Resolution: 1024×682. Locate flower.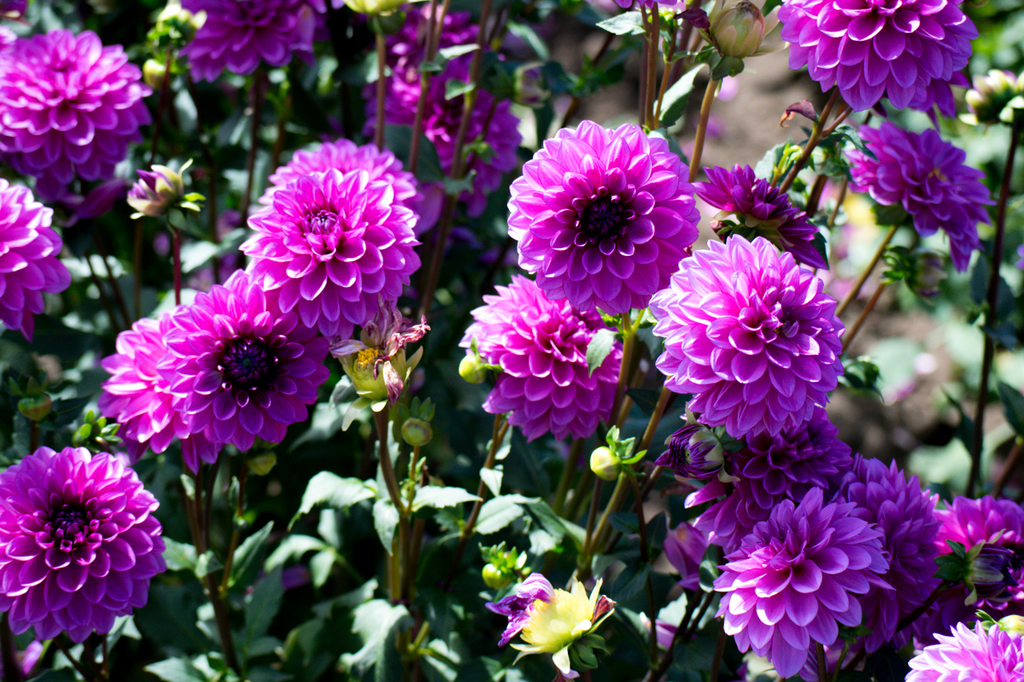
locate(158, 272, 340, 458).
